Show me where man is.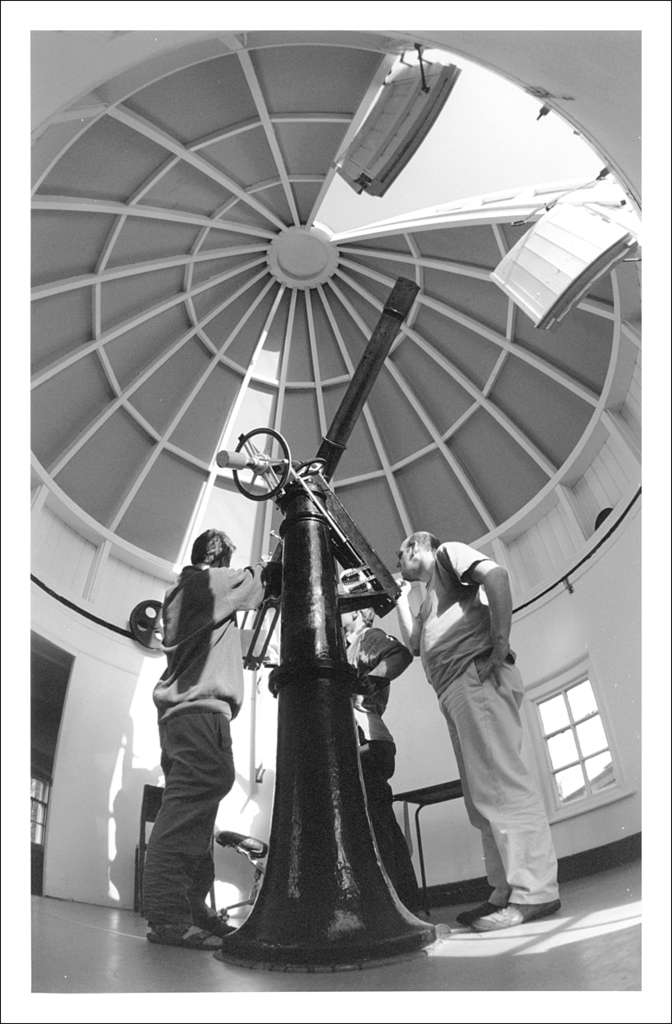
man is at detection(136, 510, 280, 951).
